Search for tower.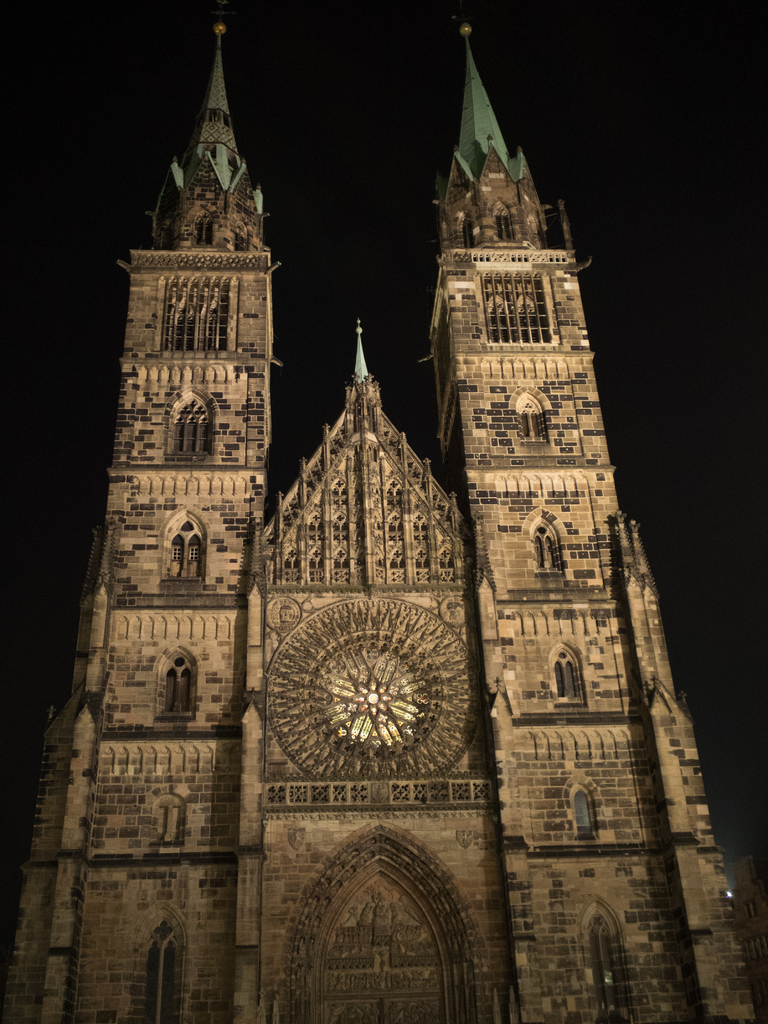
Found at region(0, 12, 765, 1023).
